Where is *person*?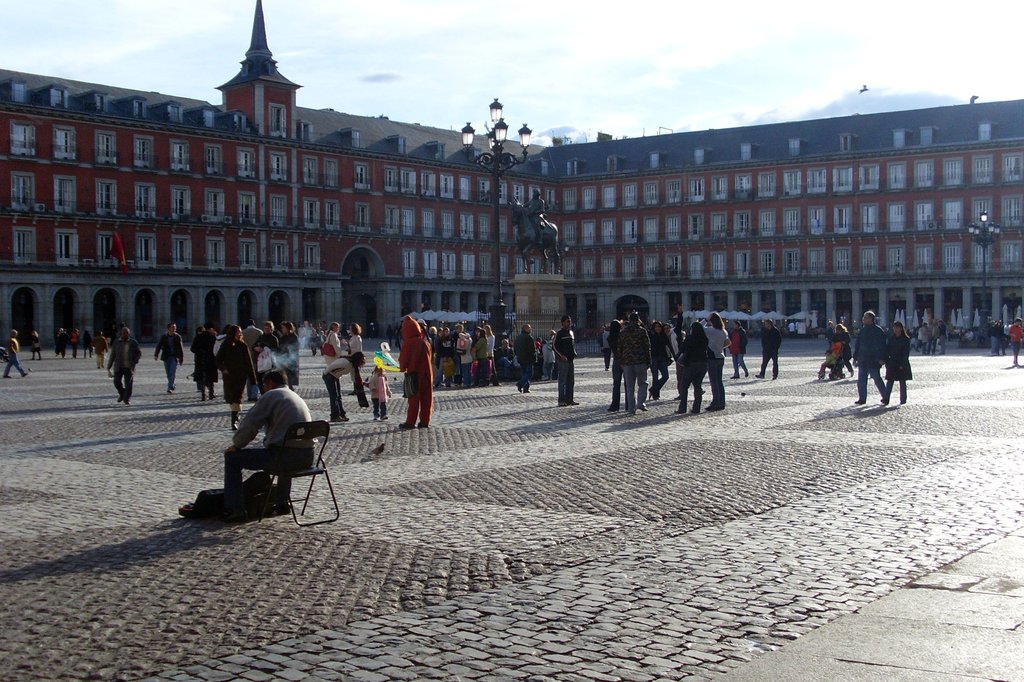
crop(555, 314, 585, 407).
